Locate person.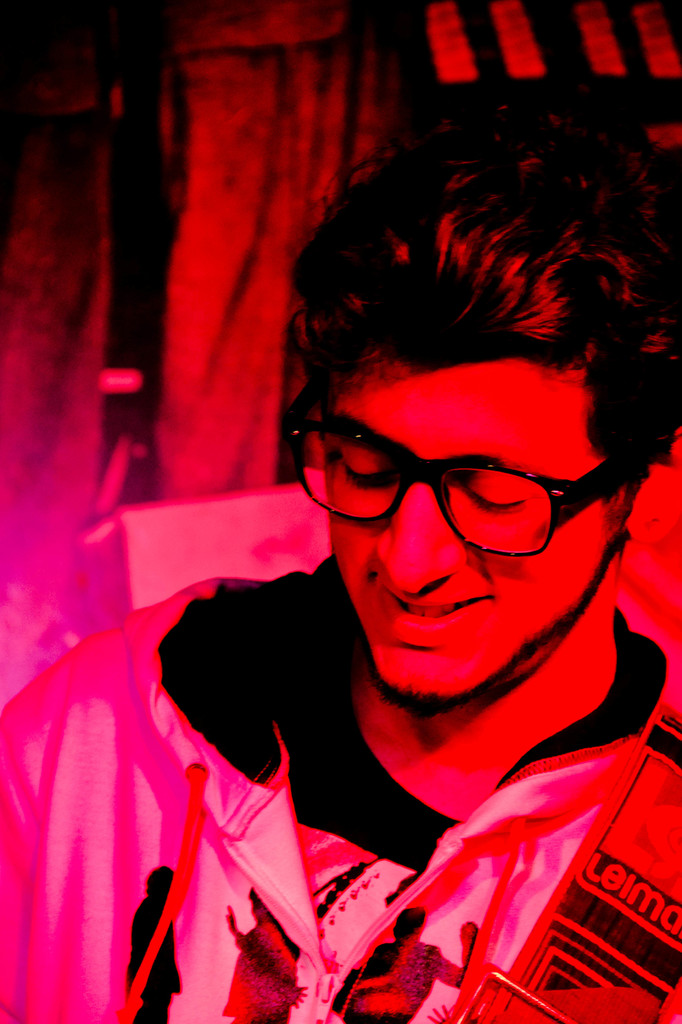
Bounding box: (170,67,681,1023).
